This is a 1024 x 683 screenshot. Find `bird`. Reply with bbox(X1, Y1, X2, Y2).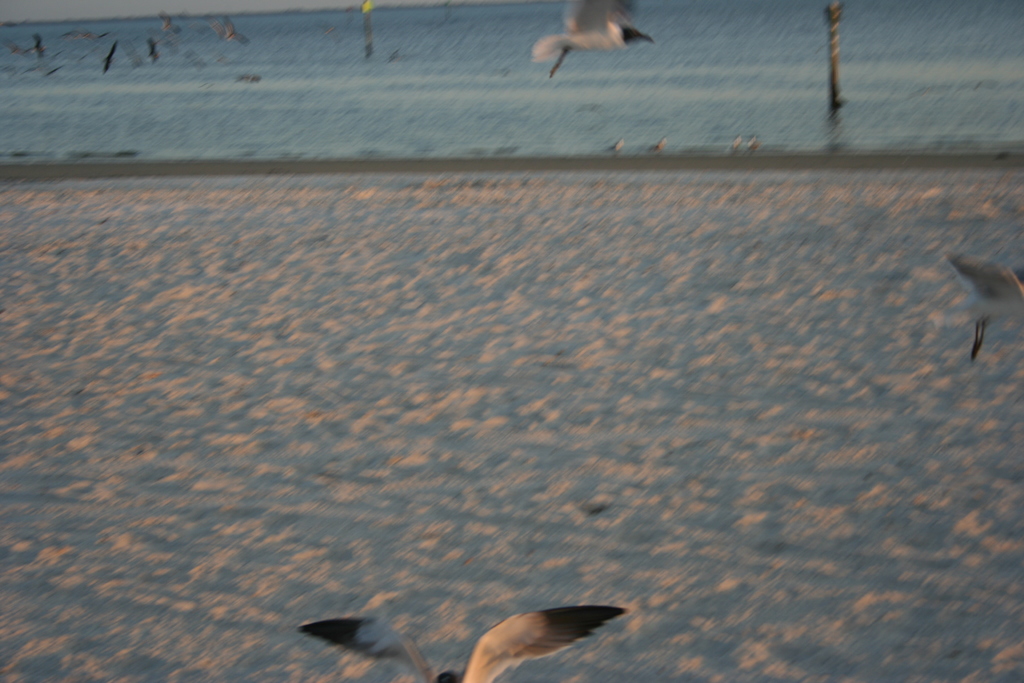
bbox(147, 35, 156, 63).
